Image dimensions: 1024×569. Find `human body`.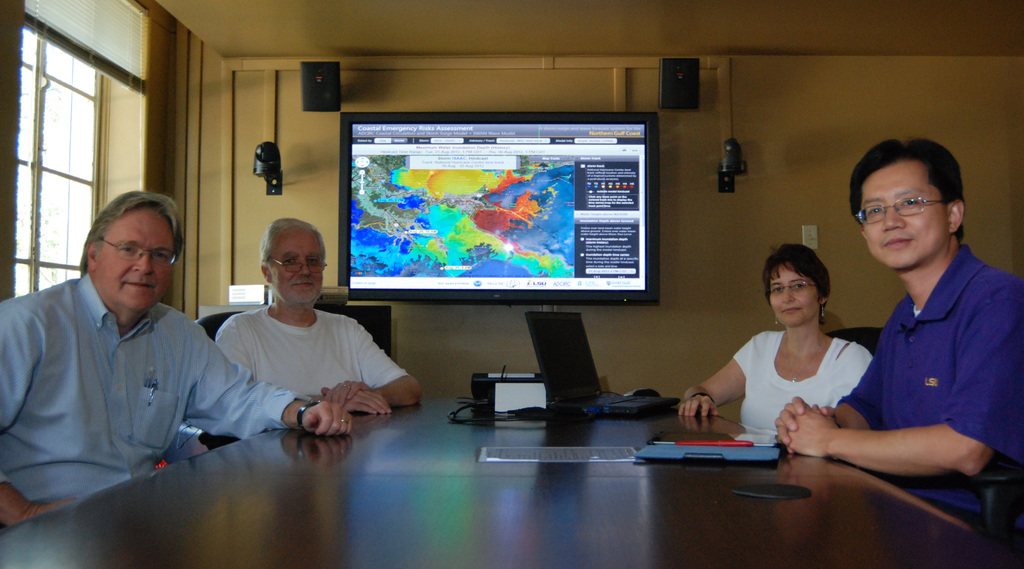
BBox(777, 140, 1023, 565).
